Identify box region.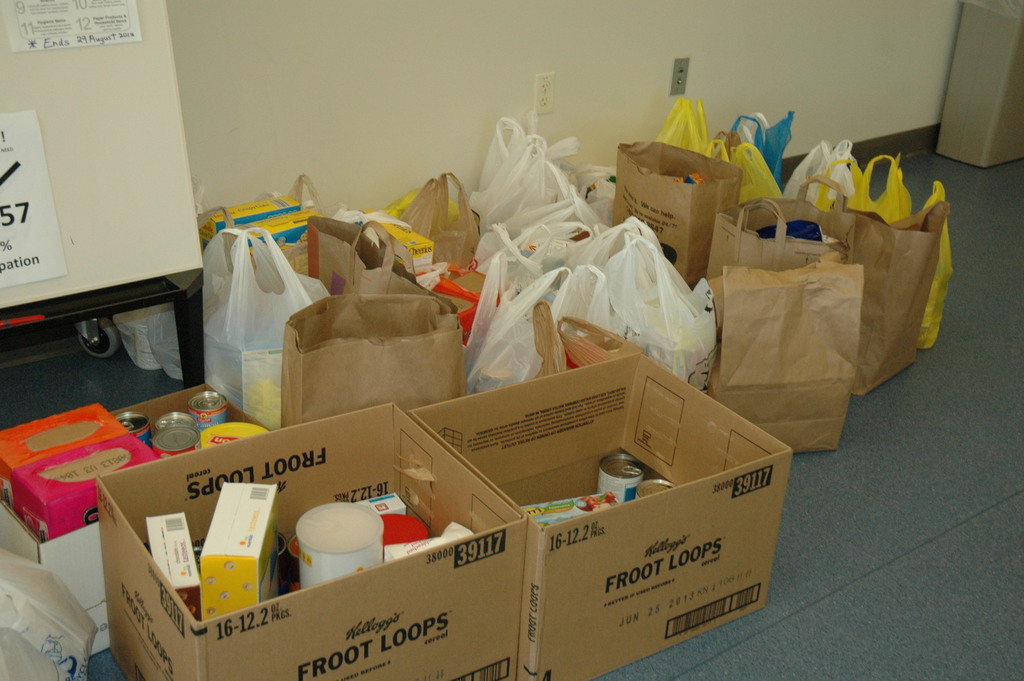
Region: 410,351,786,680.
